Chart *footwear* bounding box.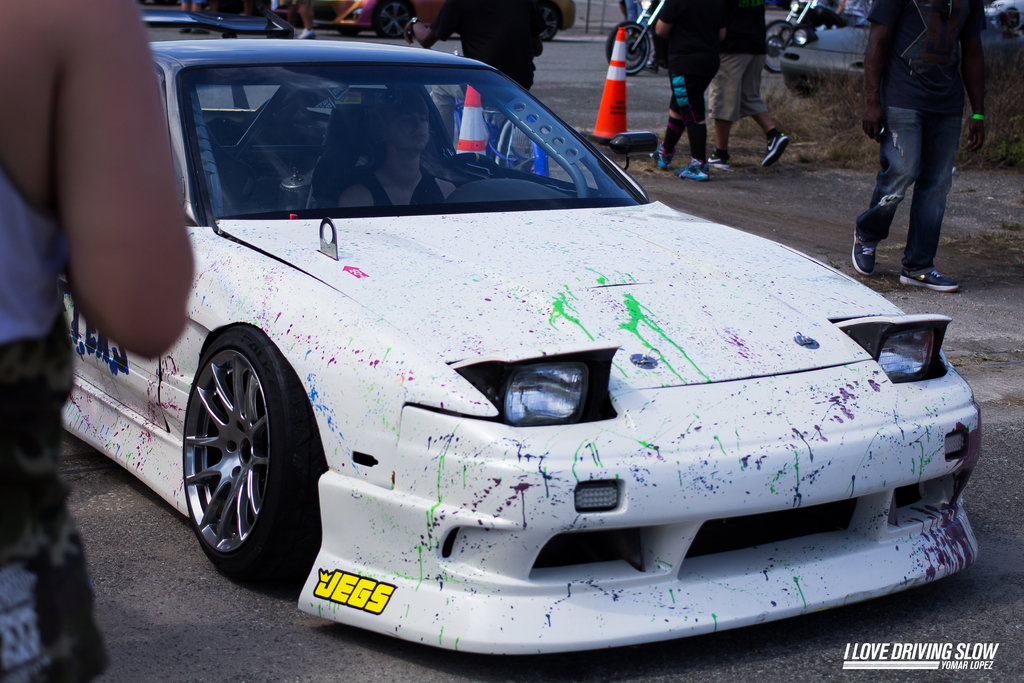
Charted: locate(675, 160, 705, 181).
